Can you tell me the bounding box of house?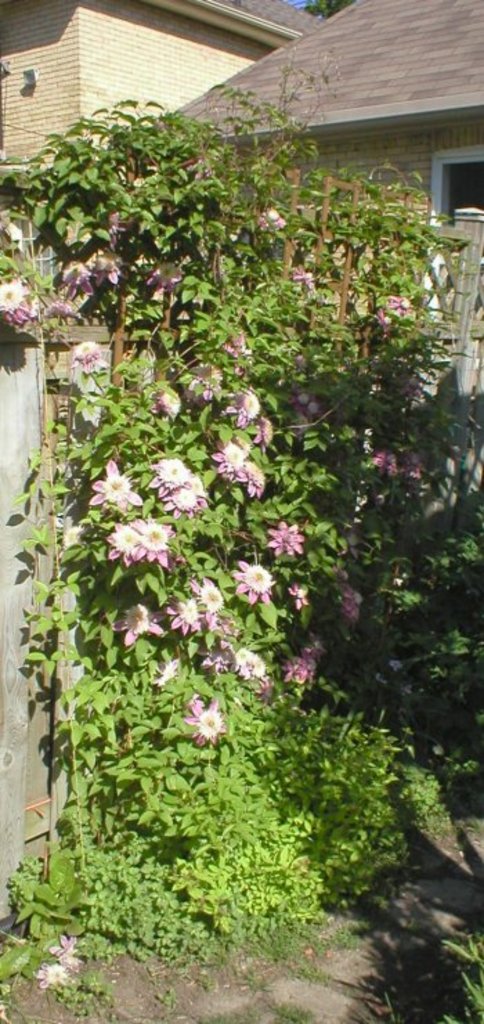
{"x1": 118, "y1": 0, "x2": 483, "y2": 558}.
